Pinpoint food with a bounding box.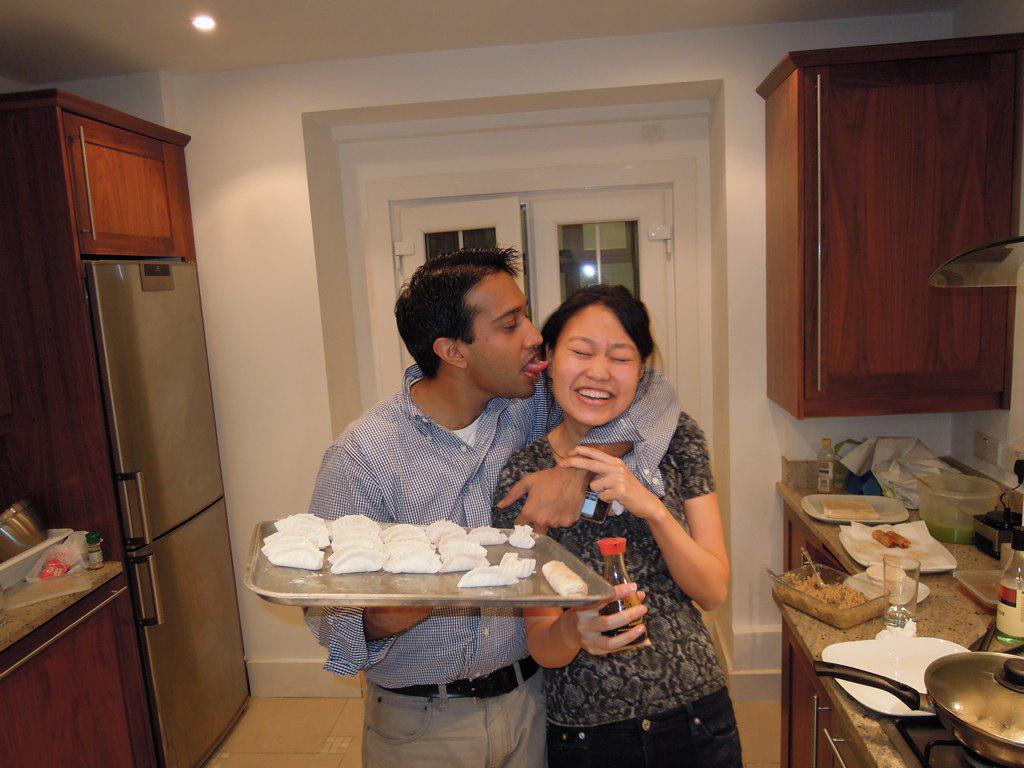
[498,553,536,578].
